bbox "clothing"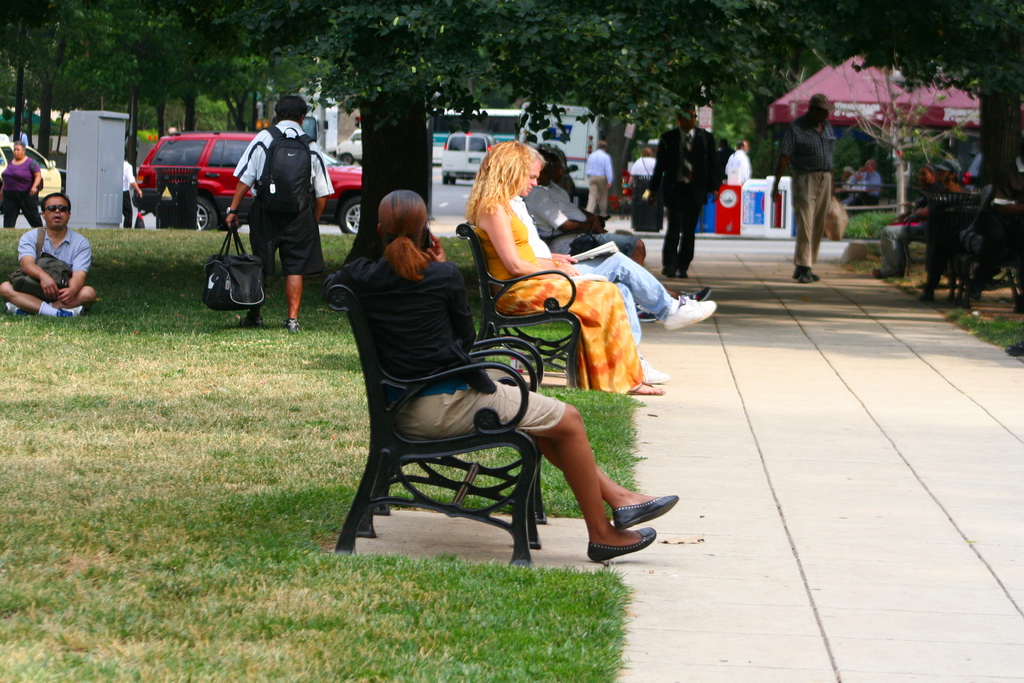
bbox(627, 156, 668, 229)
